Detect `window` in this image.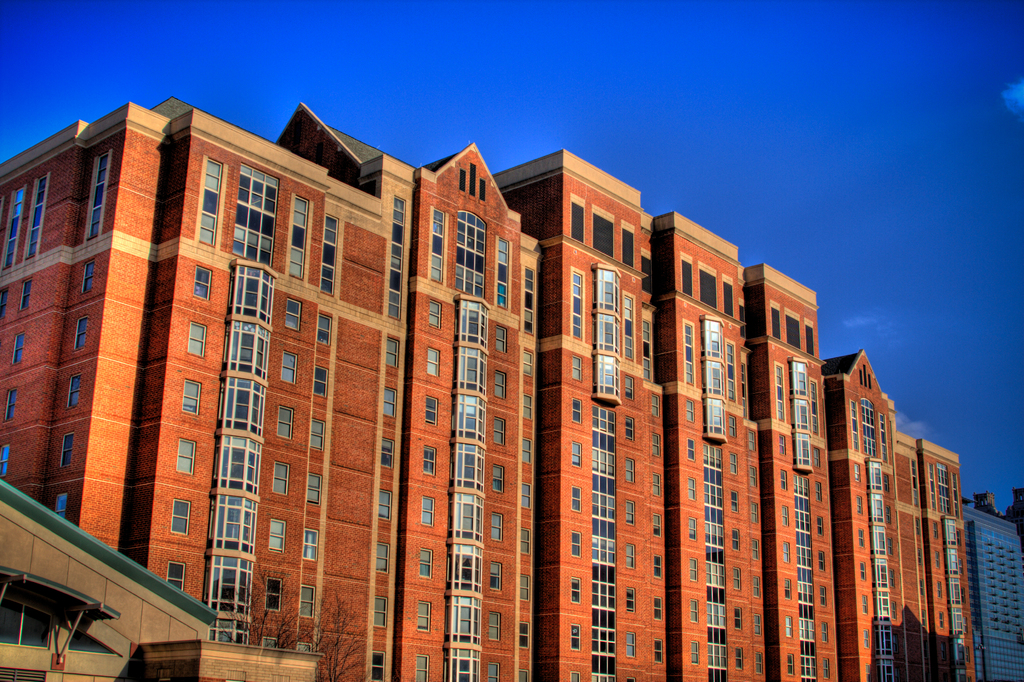
Detection: l=268, t=578, r=280, b=610.
